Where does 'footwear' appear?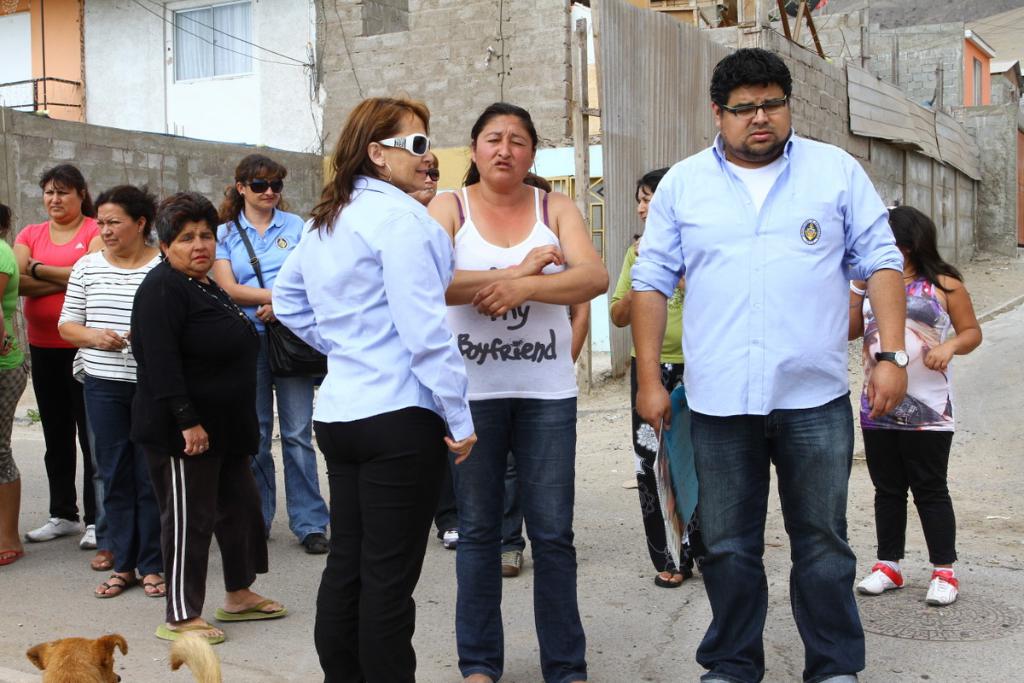
Appears at left=141, top=581, right=165, bottom=600.
